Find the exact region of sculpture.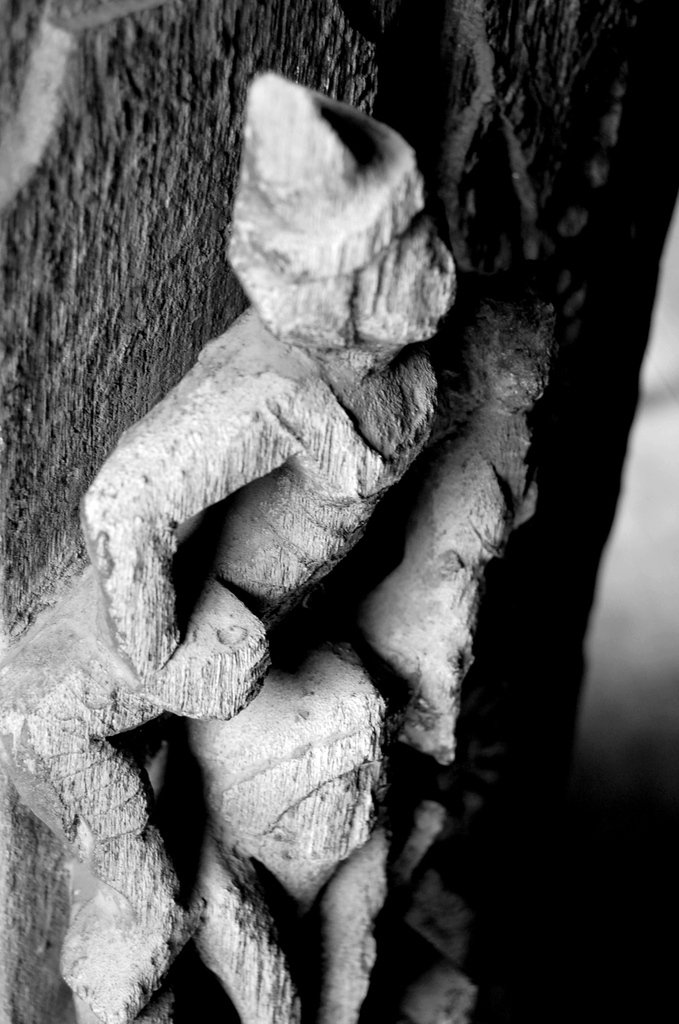
Exact region: <box>20,40,577,992</box>.
